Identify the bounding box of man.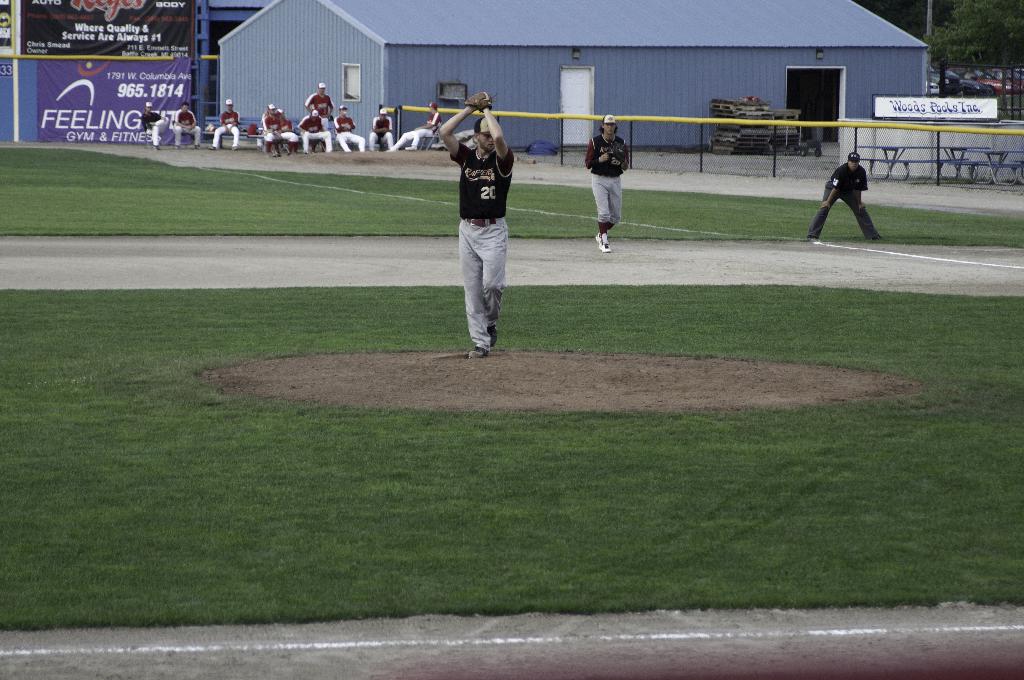
locate(588, 111, 630, 255).
